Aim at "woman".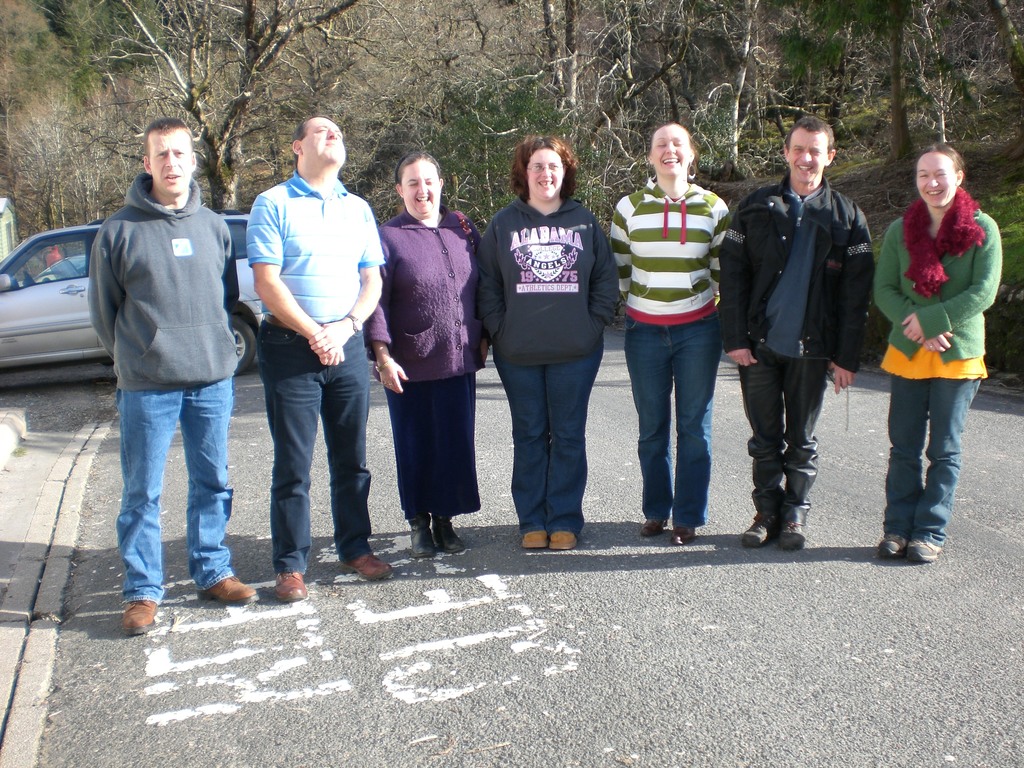
Aimed at crop(363, 145, 483, 563).
